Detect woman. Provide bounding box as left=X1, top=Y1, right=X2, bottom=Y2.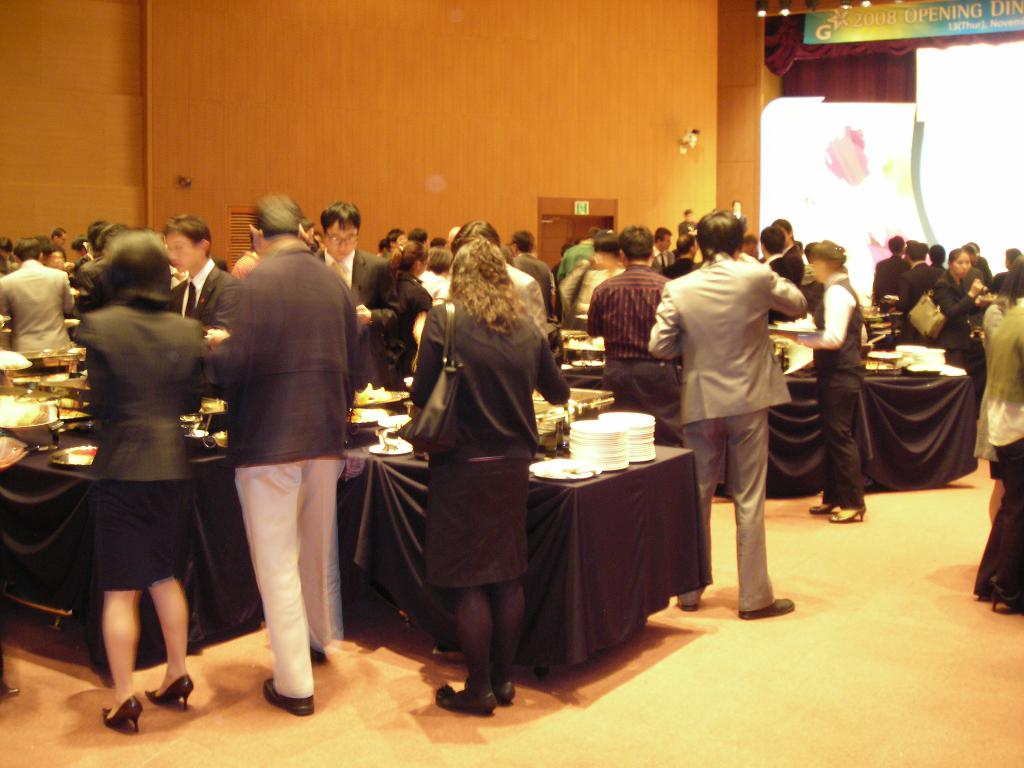
left=72, top=232, right=214, bottom=732.
